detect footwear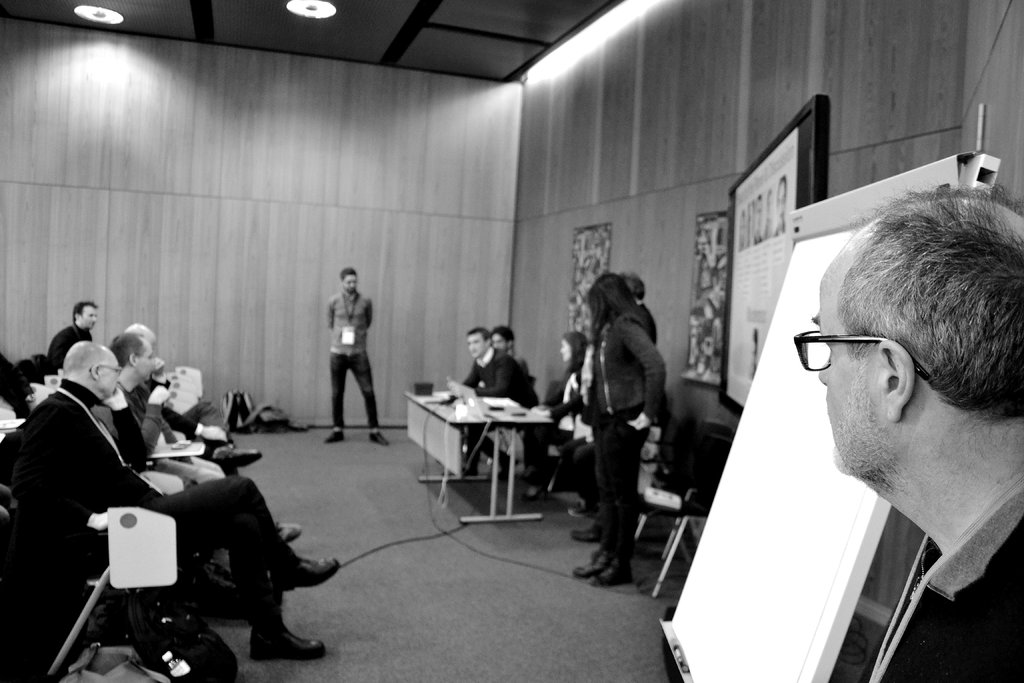
bbox=(273, 524, 301, 544)
